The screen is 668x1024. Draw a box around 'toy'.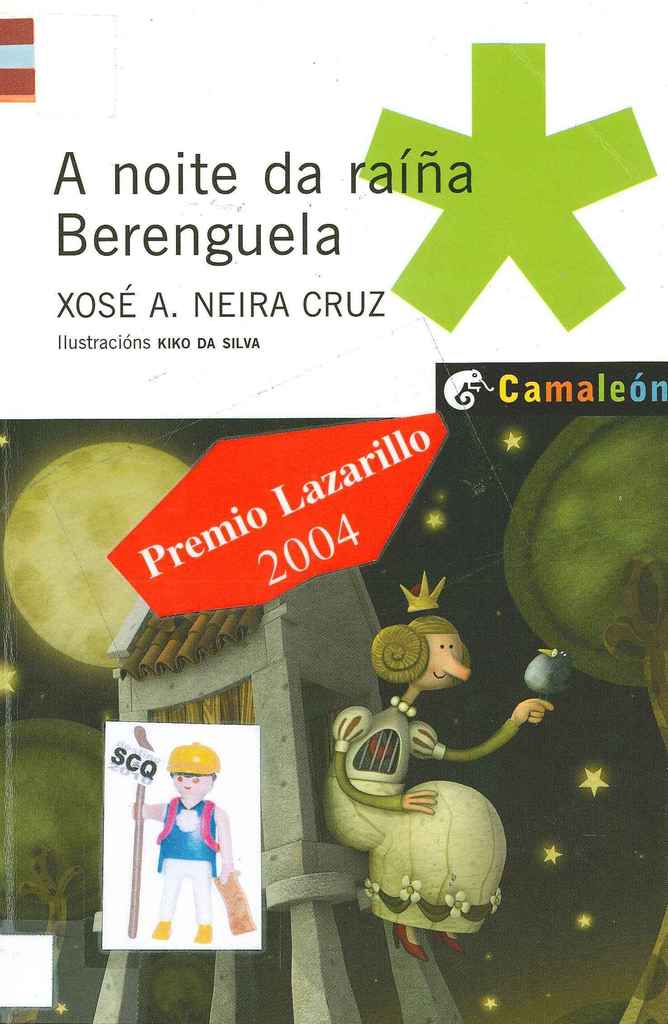
box=[136, 741, 250, 949].
